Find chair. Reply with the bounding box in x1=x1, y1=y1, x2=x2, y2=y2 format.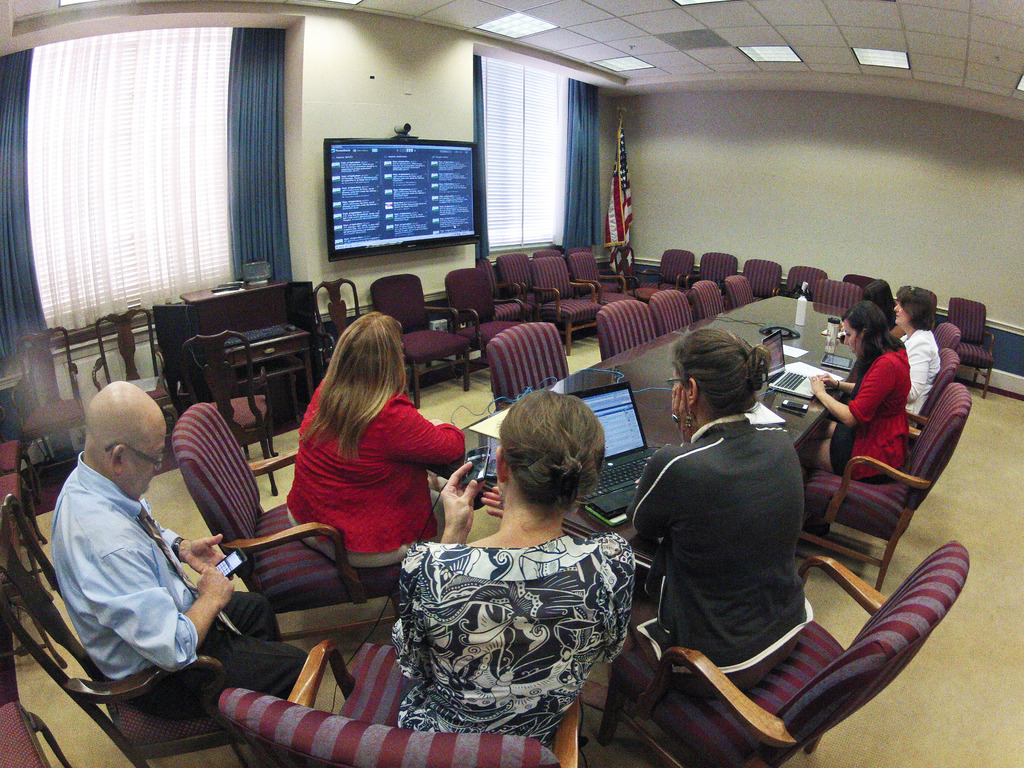
x1=536, y1=244, x2=563, y2=259.
